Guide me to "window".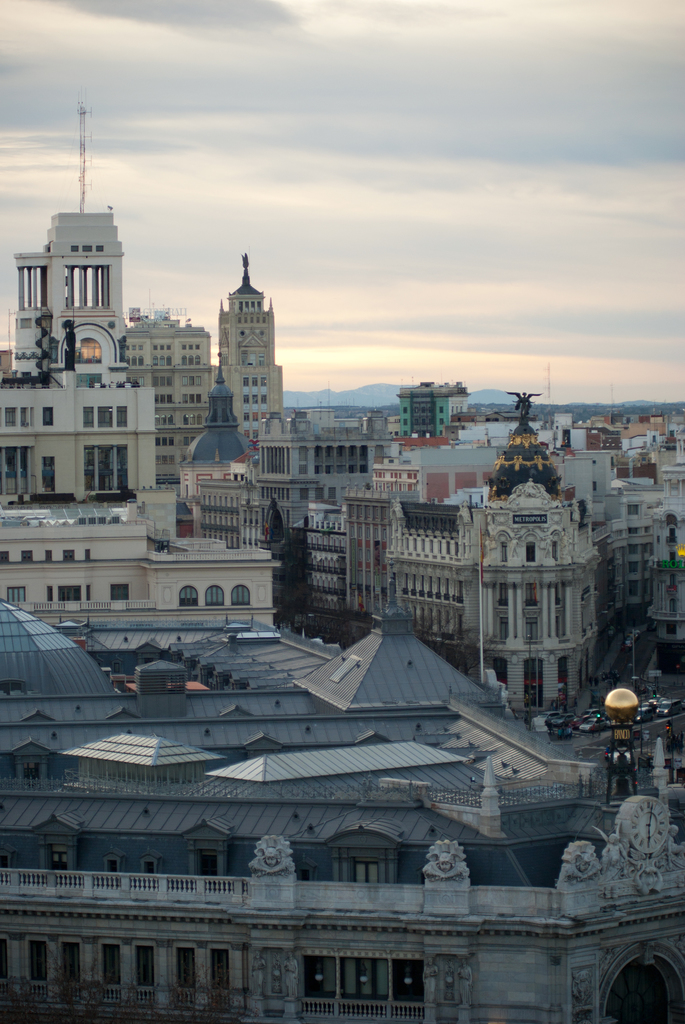
Guidance: {"x1": 26, "y1": 764, "x2": 40, "y2": 780}.
